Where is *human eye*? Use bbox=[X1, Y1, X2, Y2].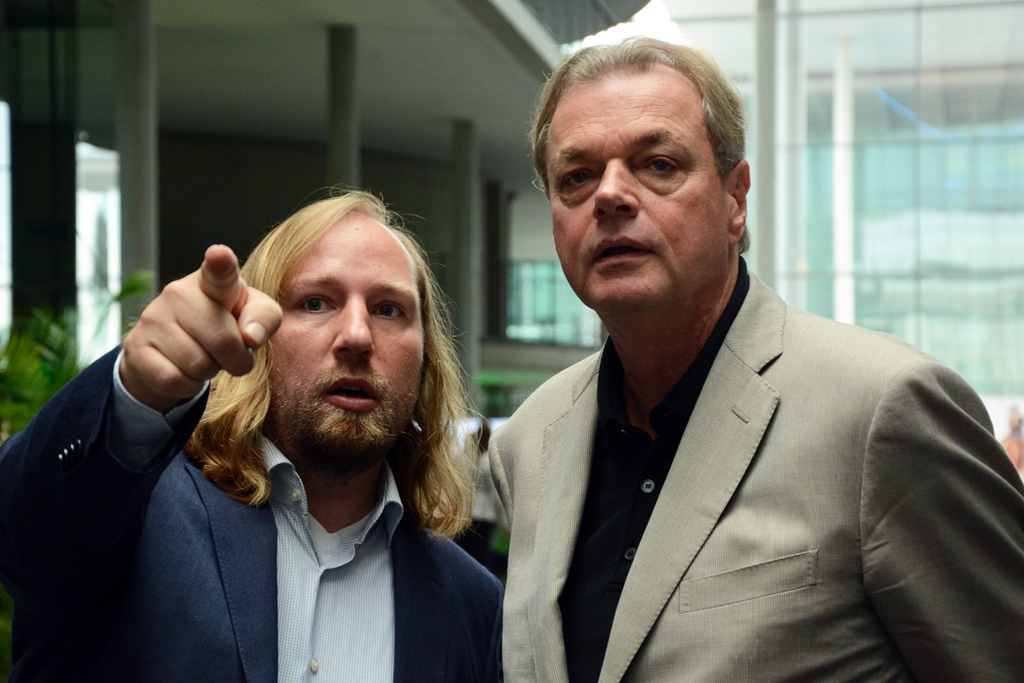
bbox=[292, 290, 340, 319].
